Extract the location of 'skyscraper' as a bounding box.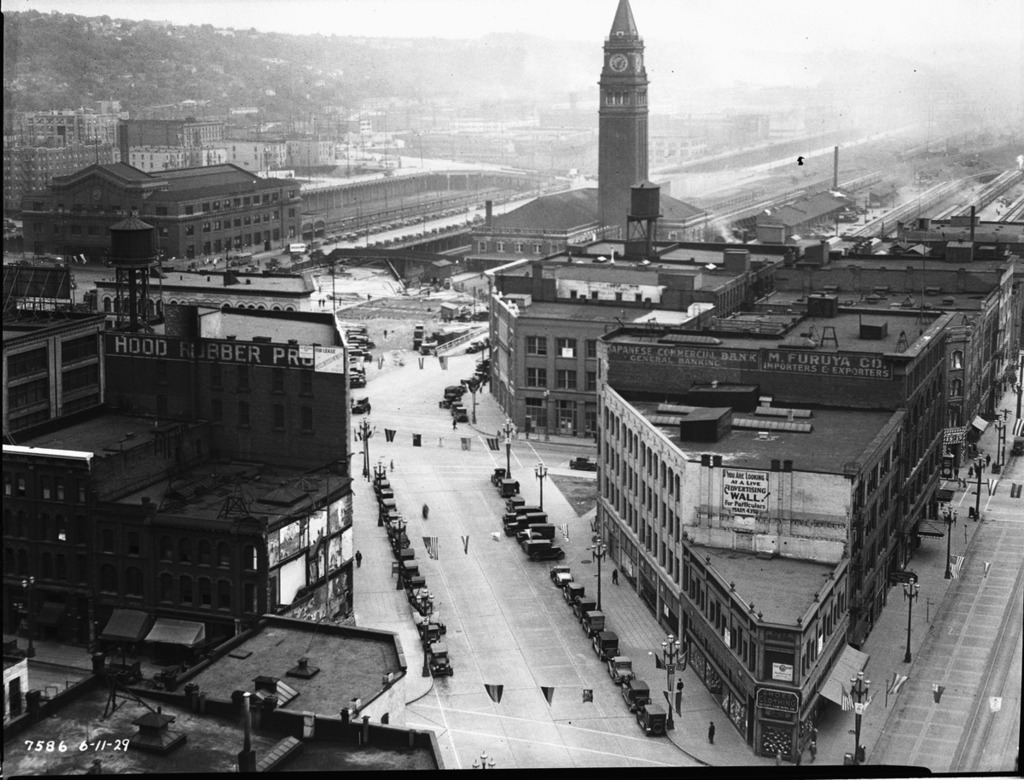
[x1=595, y1=3, x2=651, y2=235].
